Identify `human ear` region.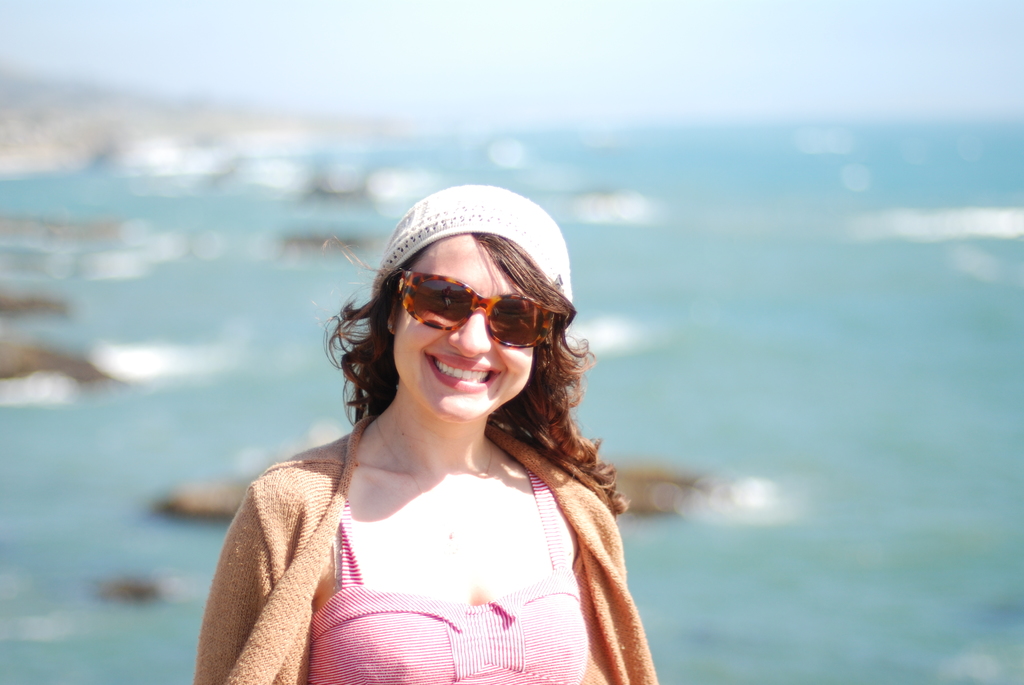
Region: select_region(387, 296, 399, 336).
